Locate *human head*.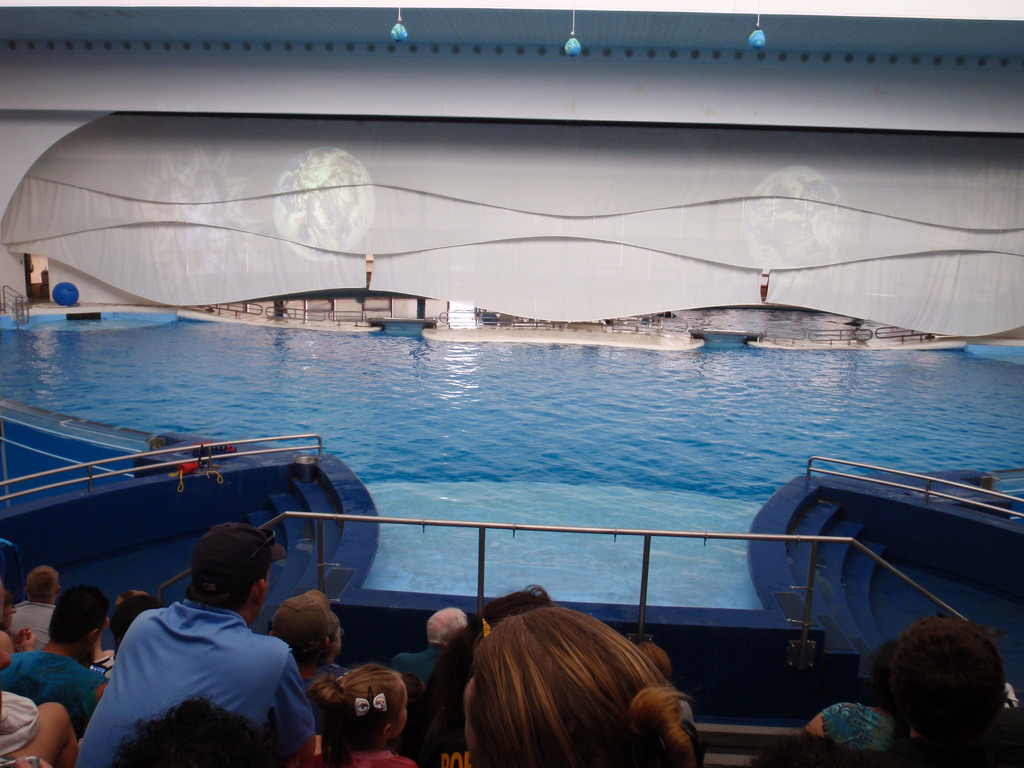
Bounding box: {"left": 102, "top": 588, "right": 157, "bottom": 640}.
